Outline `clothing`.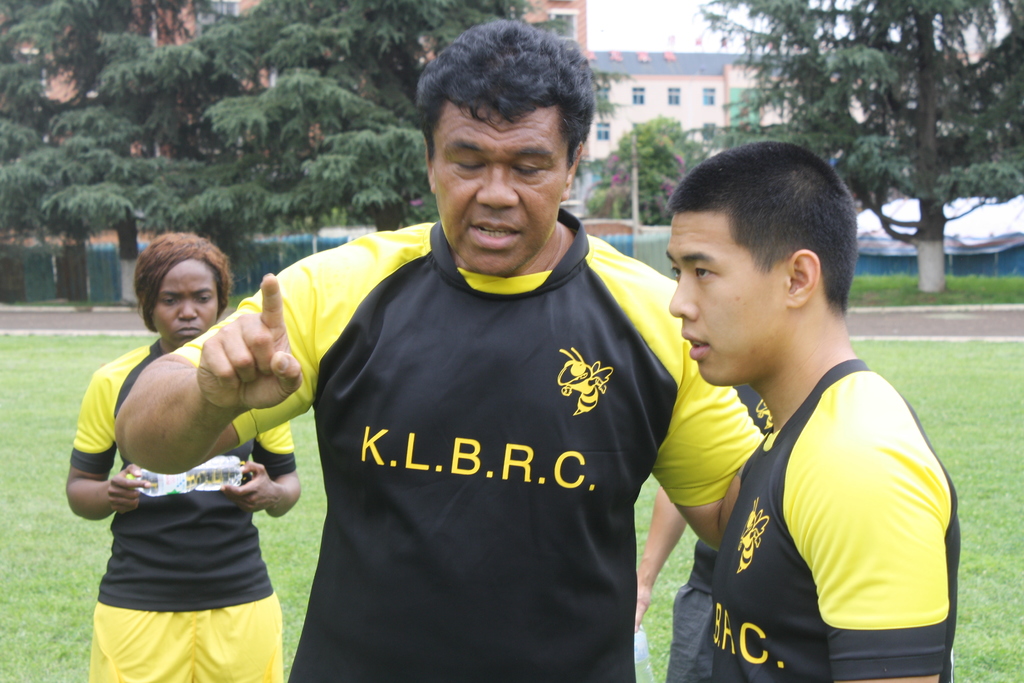
Outline: 171/224/769/680.
